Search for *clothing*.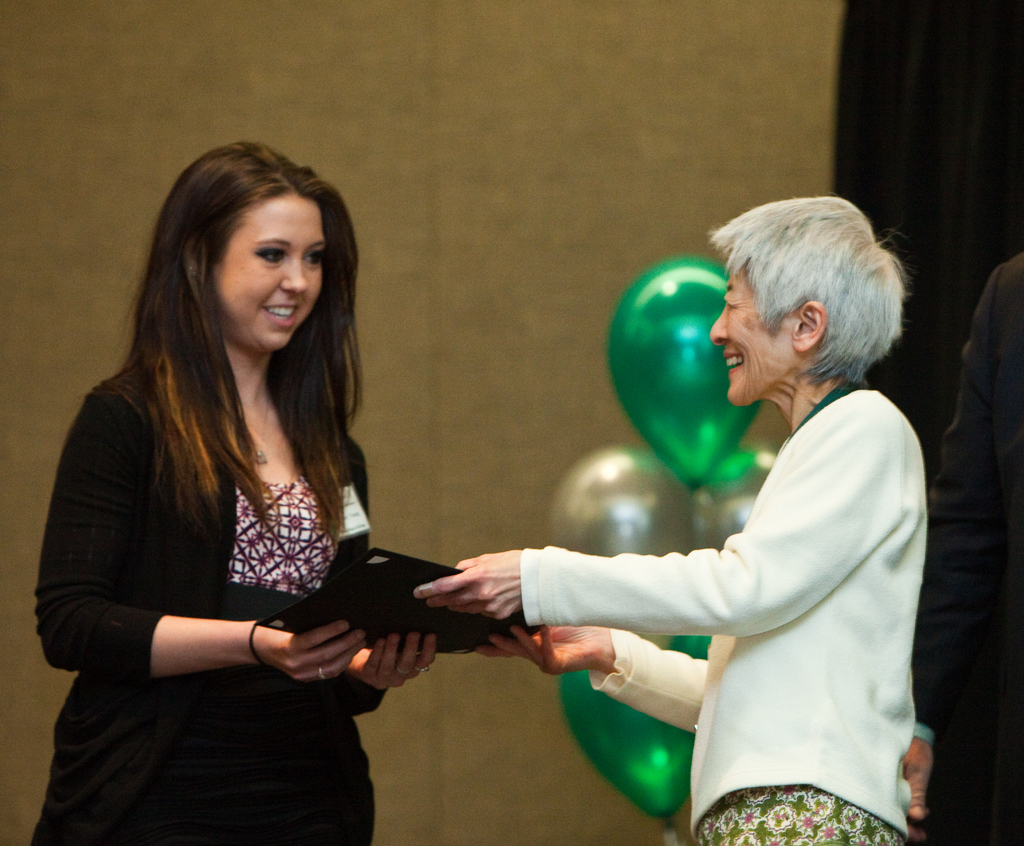
Found at pyautogui.locateOnScreen(911, 251, 1023, 845).
